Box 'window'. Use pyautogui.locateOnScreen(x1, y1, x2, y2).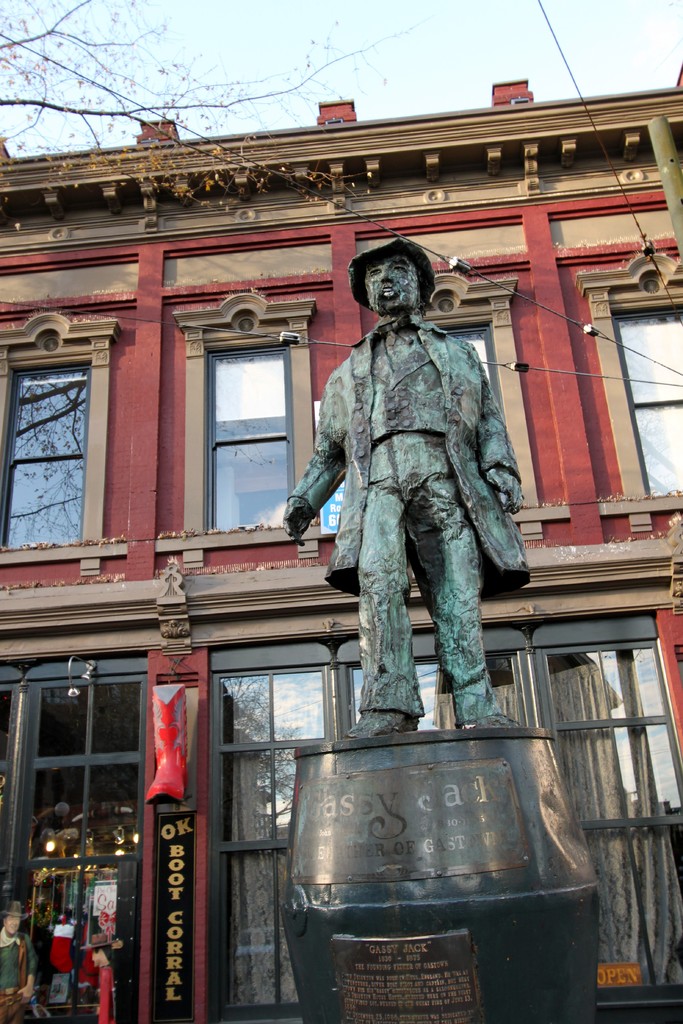
pyautogui.locateOnScreen(19, 319, 101, 557).
